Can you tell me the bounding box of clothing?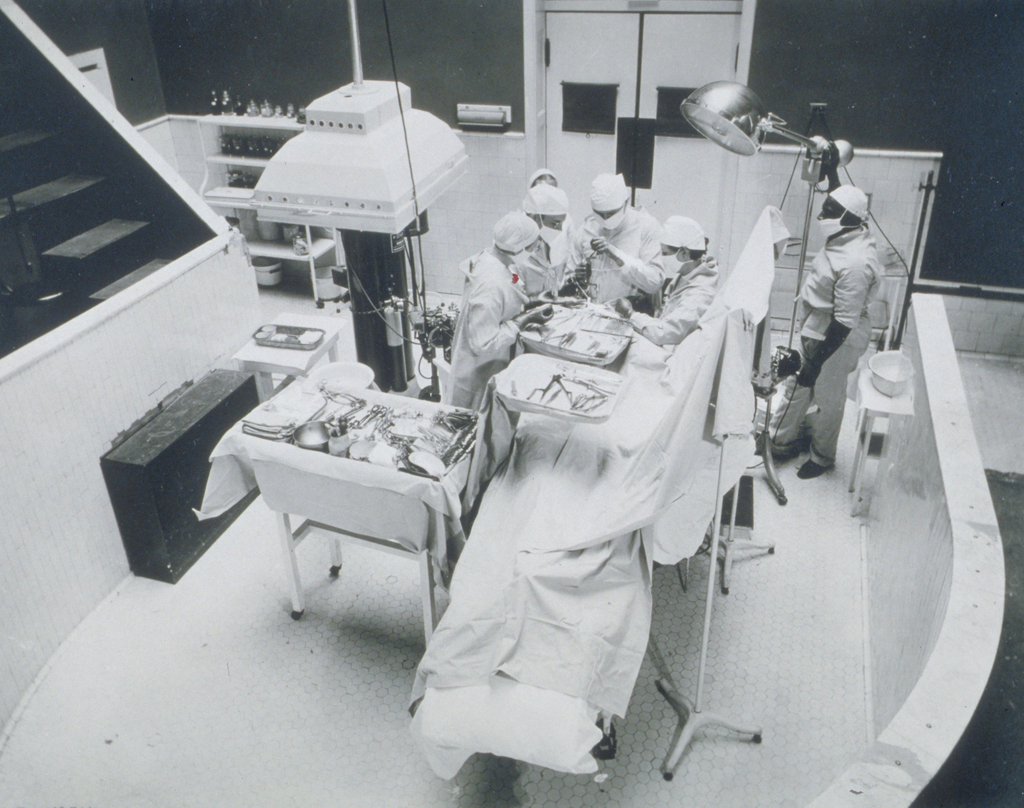
x1=512 y1=243 x2=573 y2=302.
